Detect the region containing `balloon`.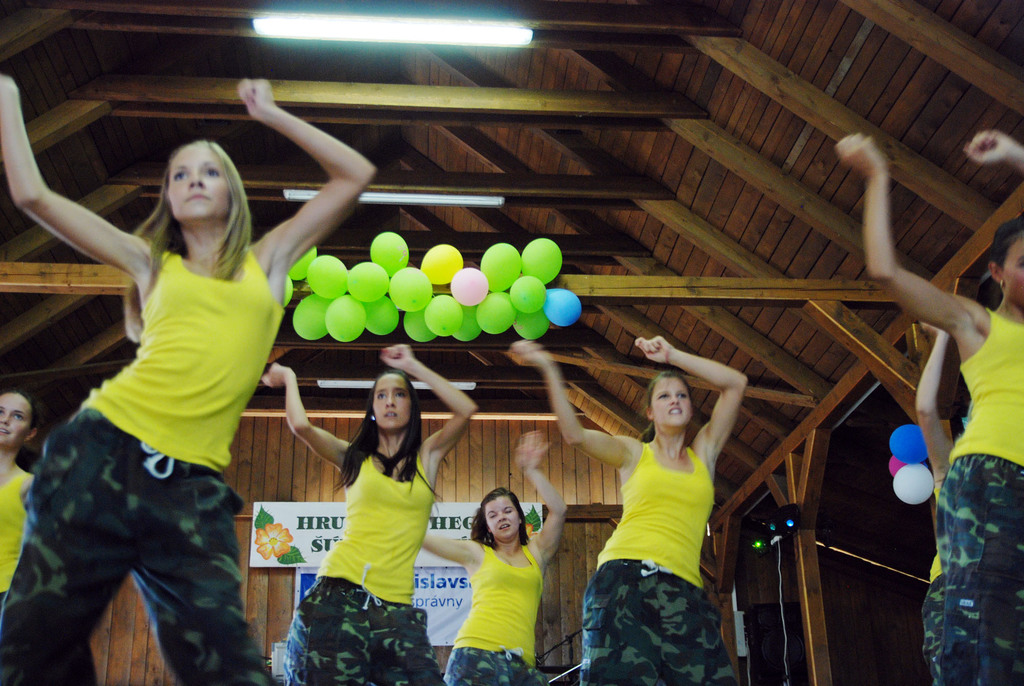
bbox=[894, 461, 934, 503].
